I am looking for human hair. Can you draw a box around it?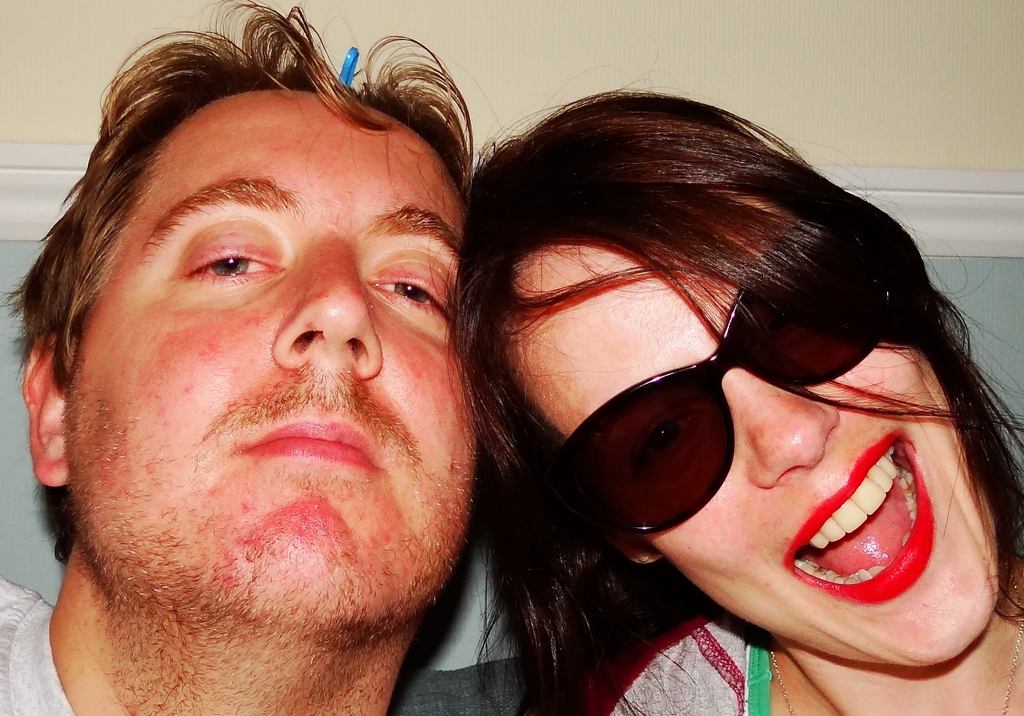
Sure, the bounding box is [left=440, top=58, right=1023, bottom=715].
